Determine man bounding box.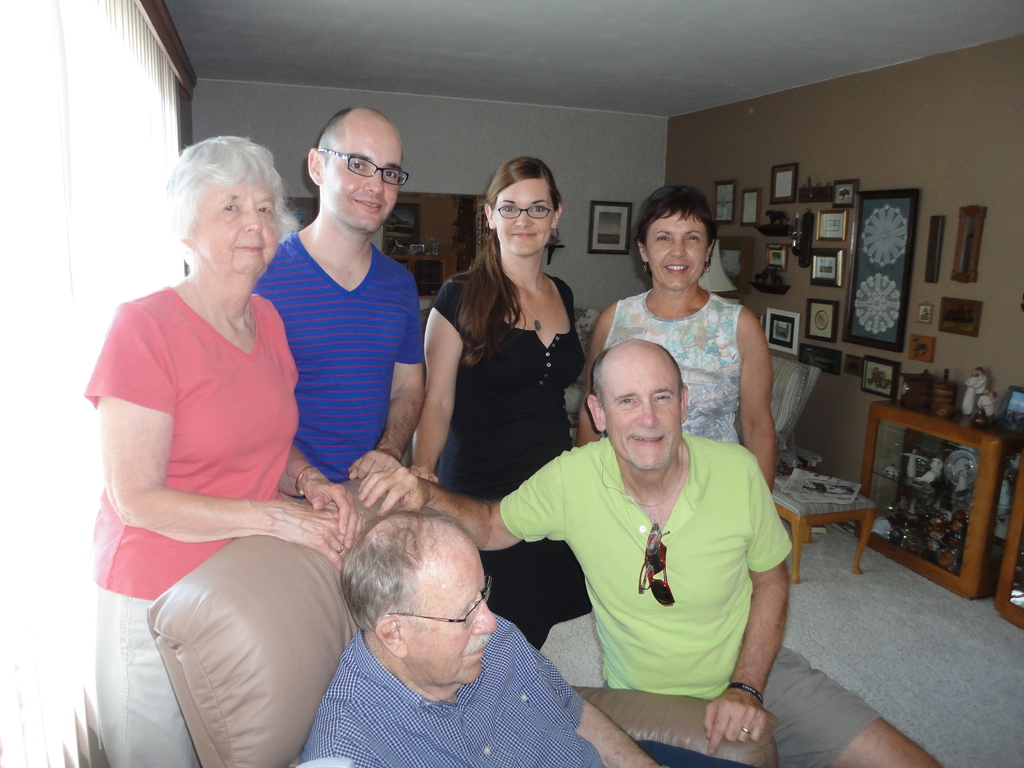
Determined: (left=251, top=98, right=426, bottom=504).
